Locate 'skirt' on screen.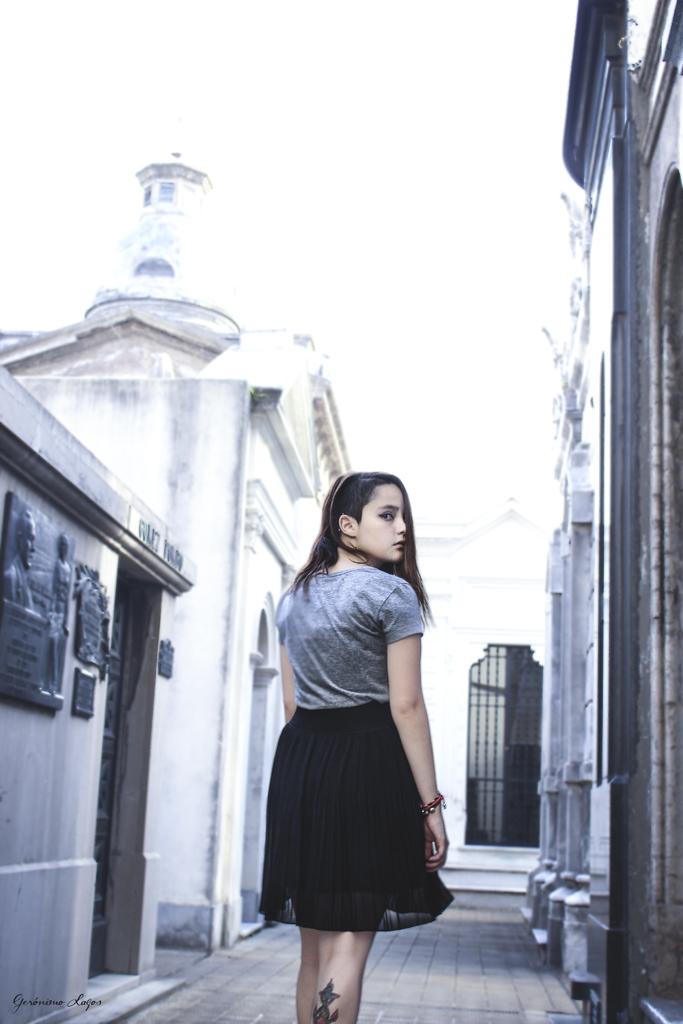
On screen at pyautogui.locateOnScreen(257, 700, 456, 933).
